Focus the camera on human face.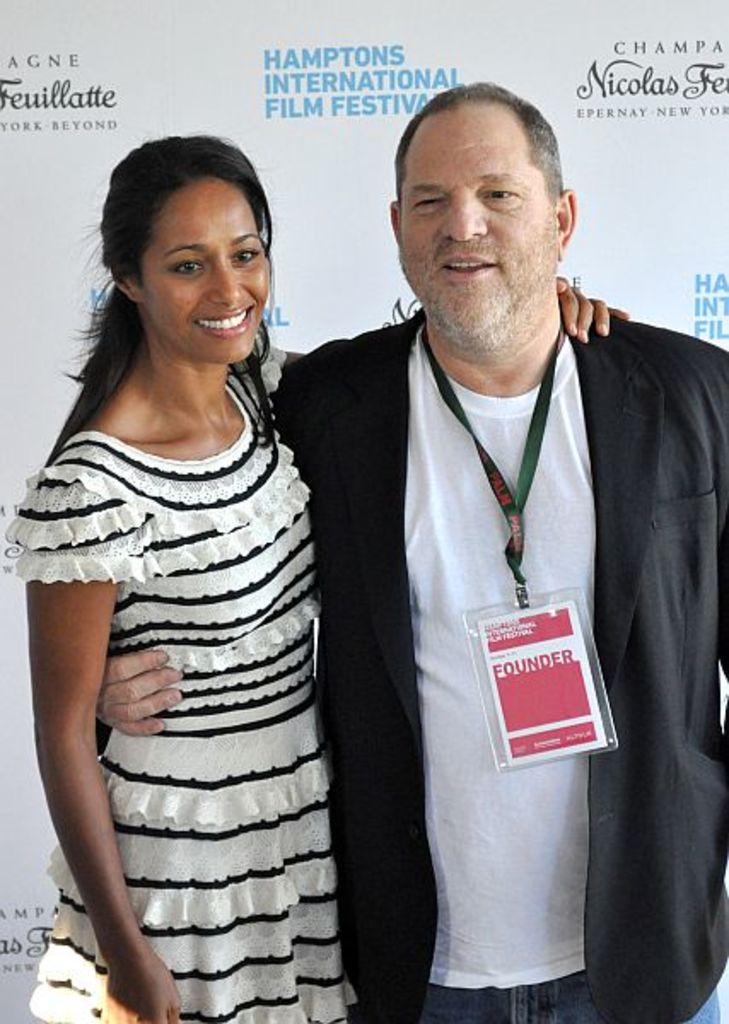
Focus region: <bbox>391, 97, 558, 336</bbox>.
